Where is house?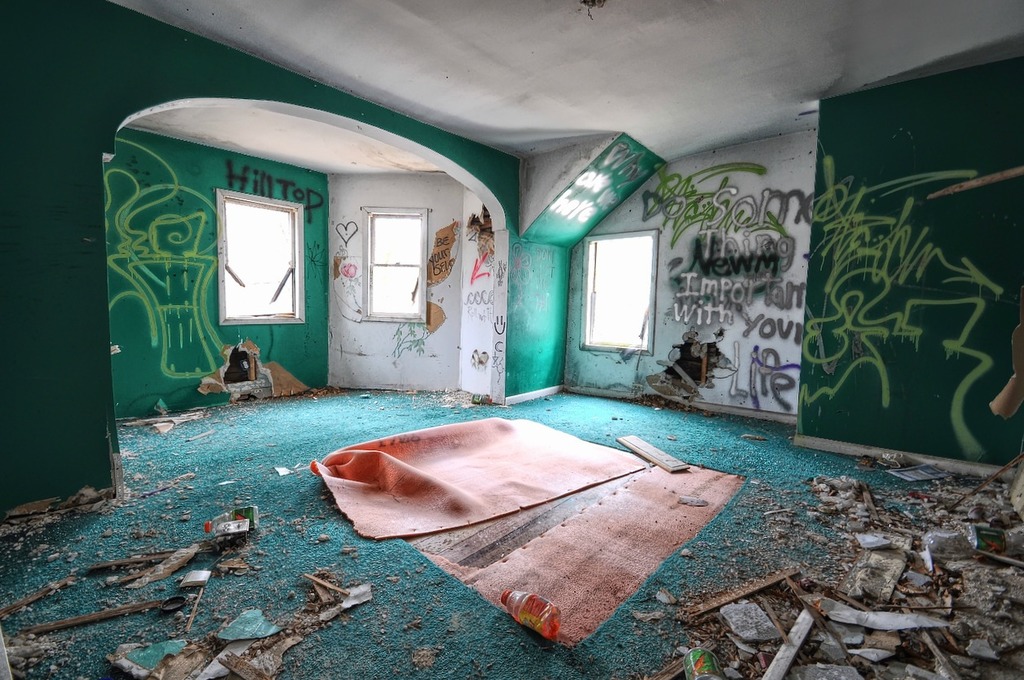
pyautogui.locateOnScreen(125, 29, 972, 550).
